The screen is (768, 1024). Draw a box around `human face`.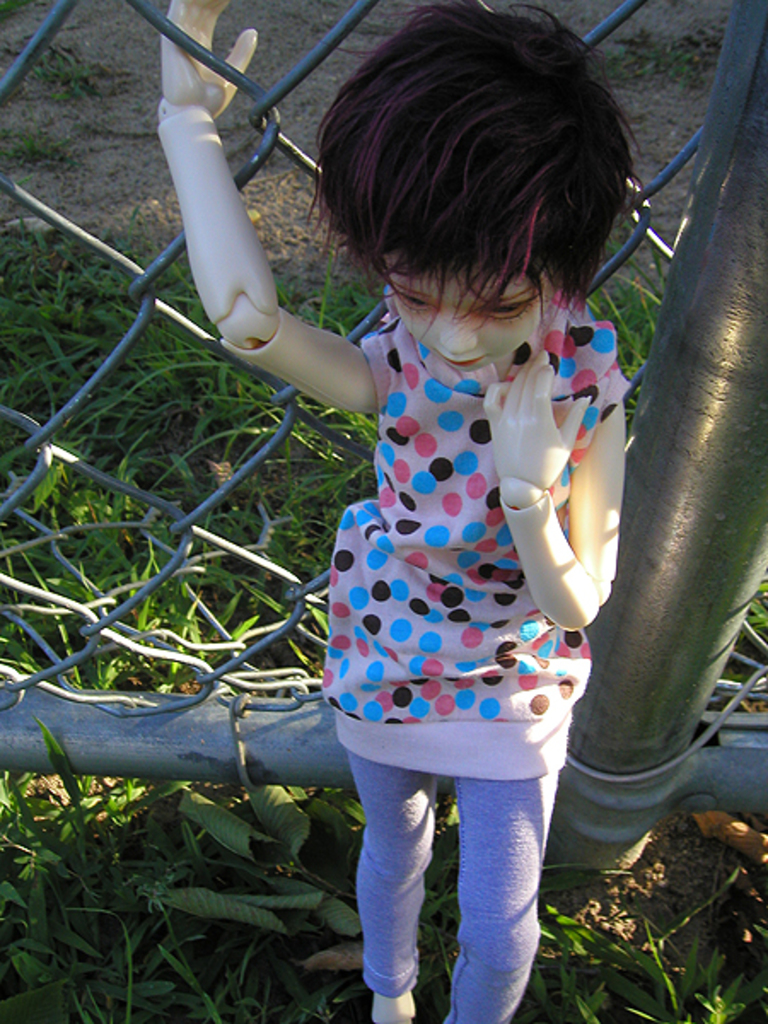
[399,263,556,370].
